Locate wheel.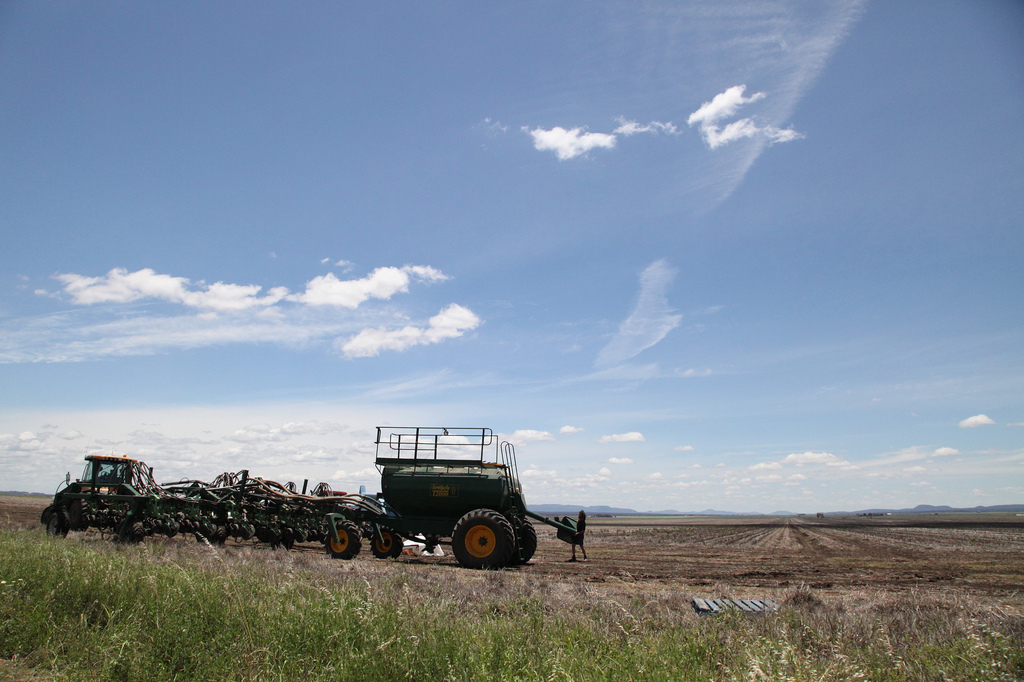
Bounding box: Rect(448, 507, 517, 567).
